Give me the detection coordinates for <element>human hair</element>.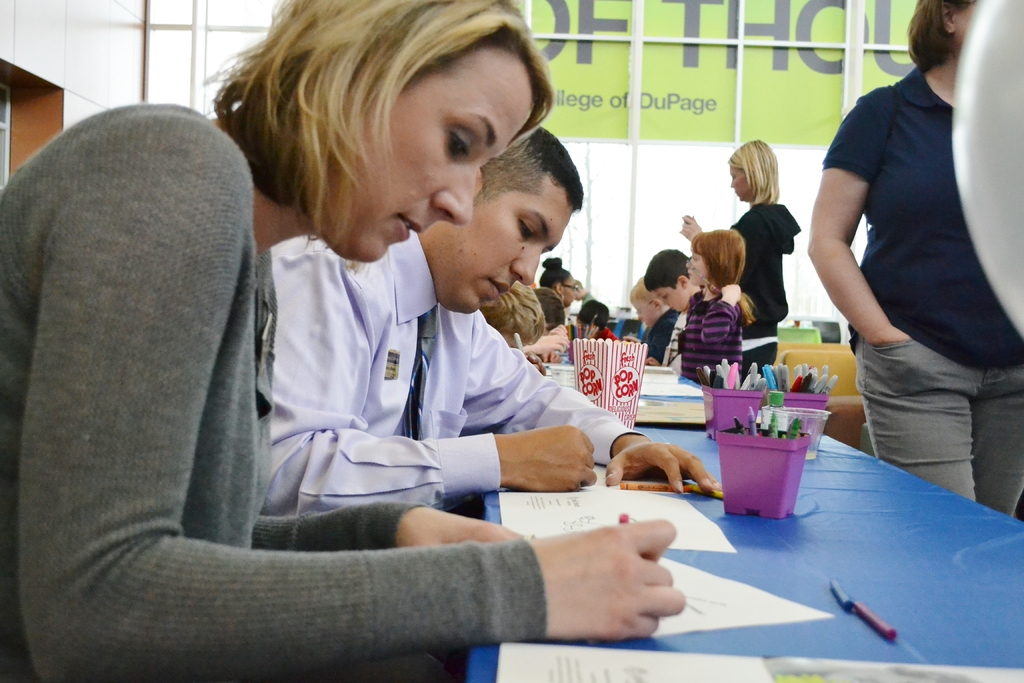
bbox=(692, 228, 757, 325).
